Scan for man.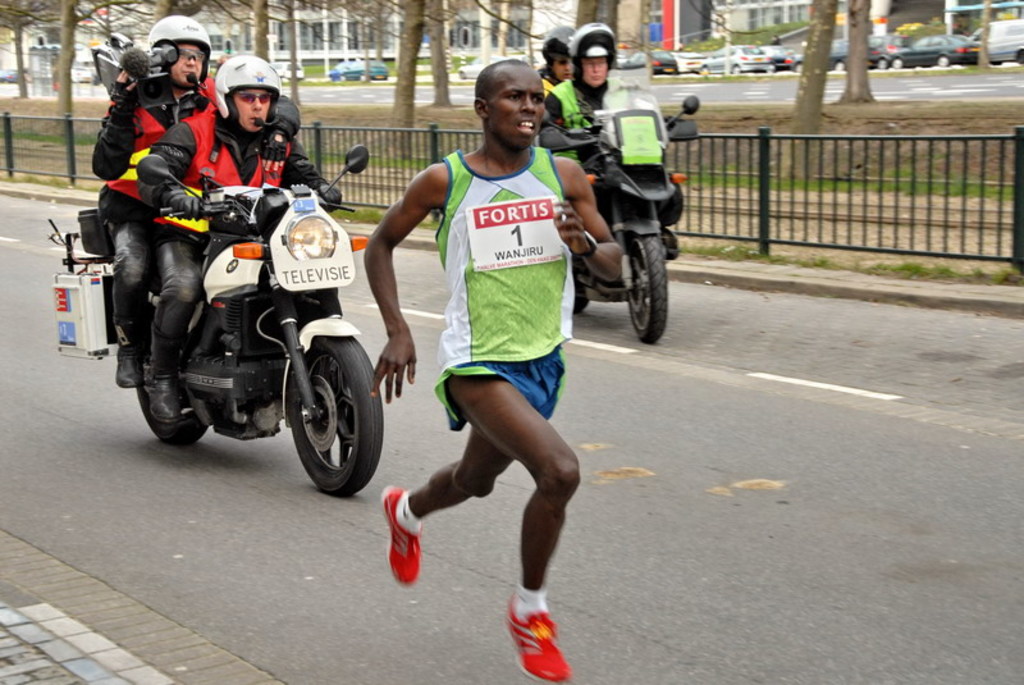
Scan result: <box>142,54,347,423</box>.
